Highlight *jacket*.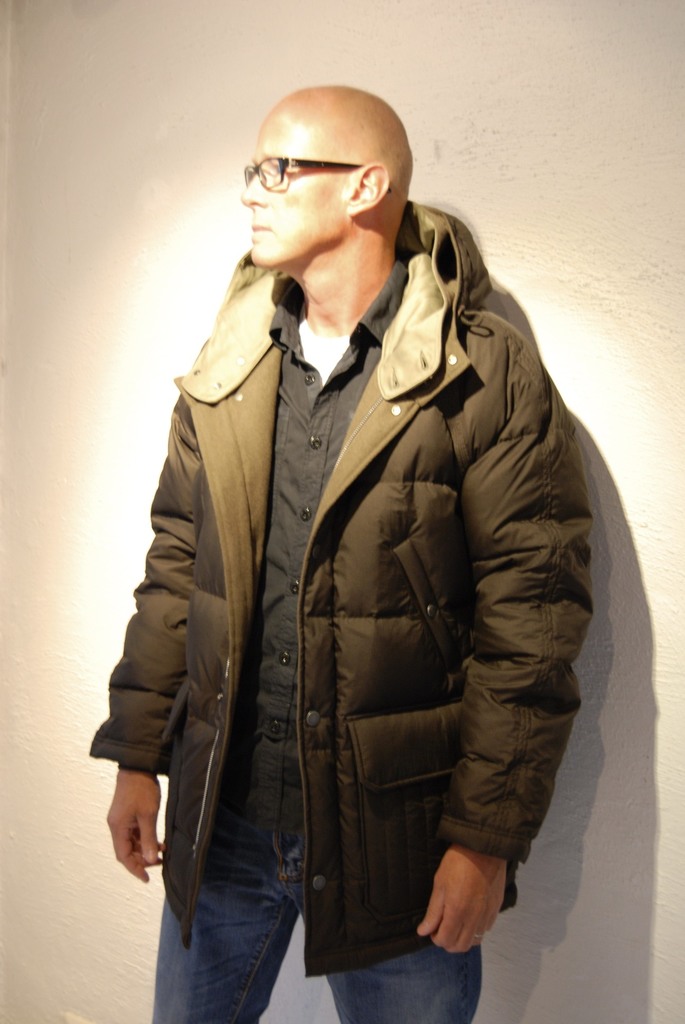
Highlighted region: region(87, 196, 598, 976).
